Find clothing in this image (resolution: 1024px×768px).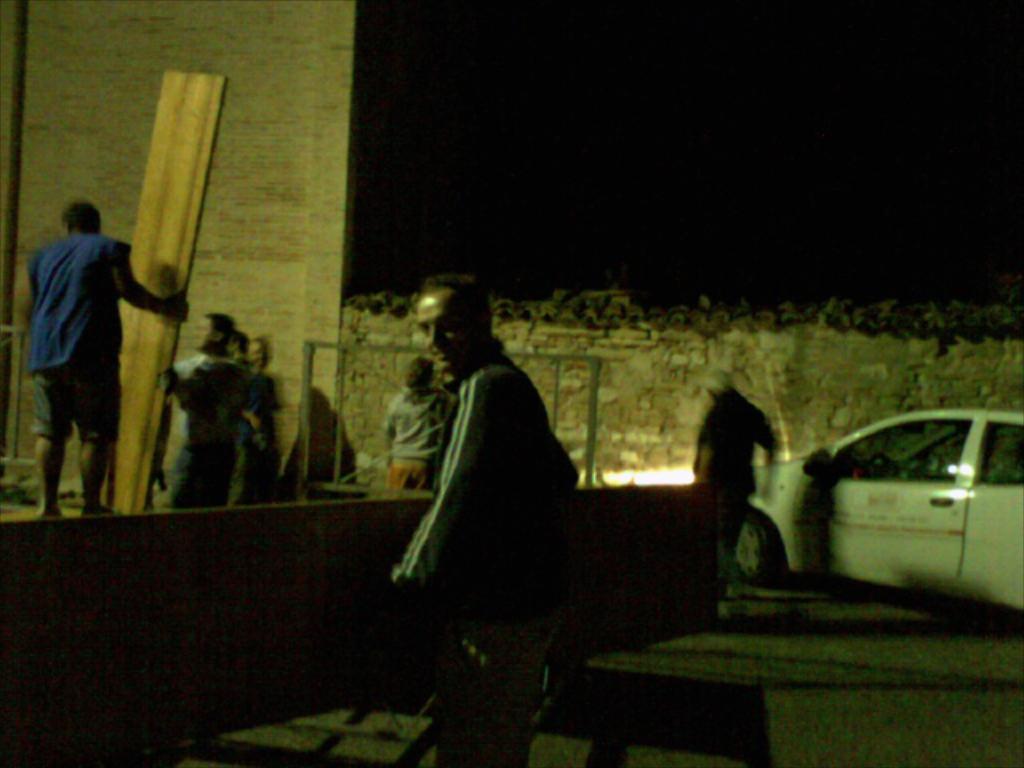
{"left": 387, "top": 390, "right": 456, "bottom": 486}.
